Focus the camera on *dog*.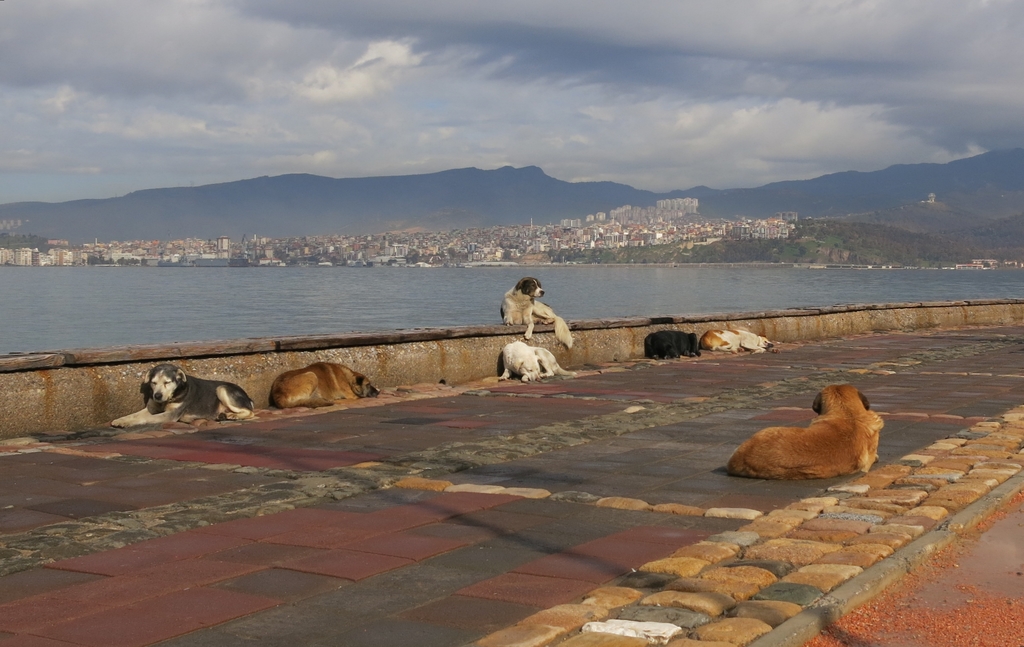
Focus region: [x1=643, y1=331, x2=703, y2=359].
